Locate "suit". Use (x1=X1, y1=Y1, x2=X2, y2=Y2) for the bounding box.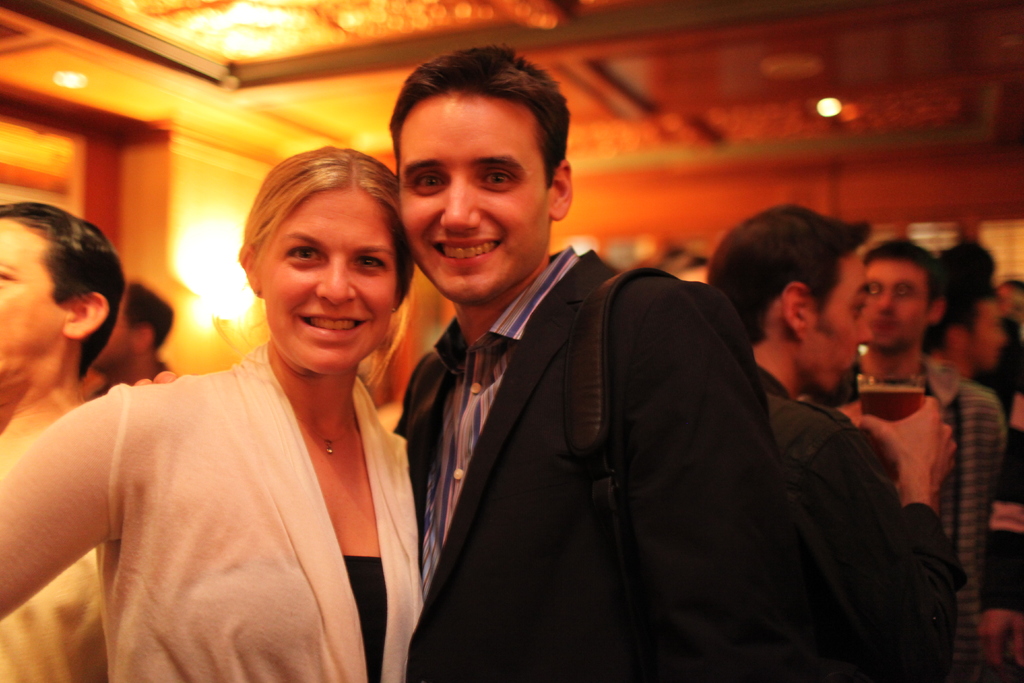
(x1=381, y1=174, x2=844, y2=670).
